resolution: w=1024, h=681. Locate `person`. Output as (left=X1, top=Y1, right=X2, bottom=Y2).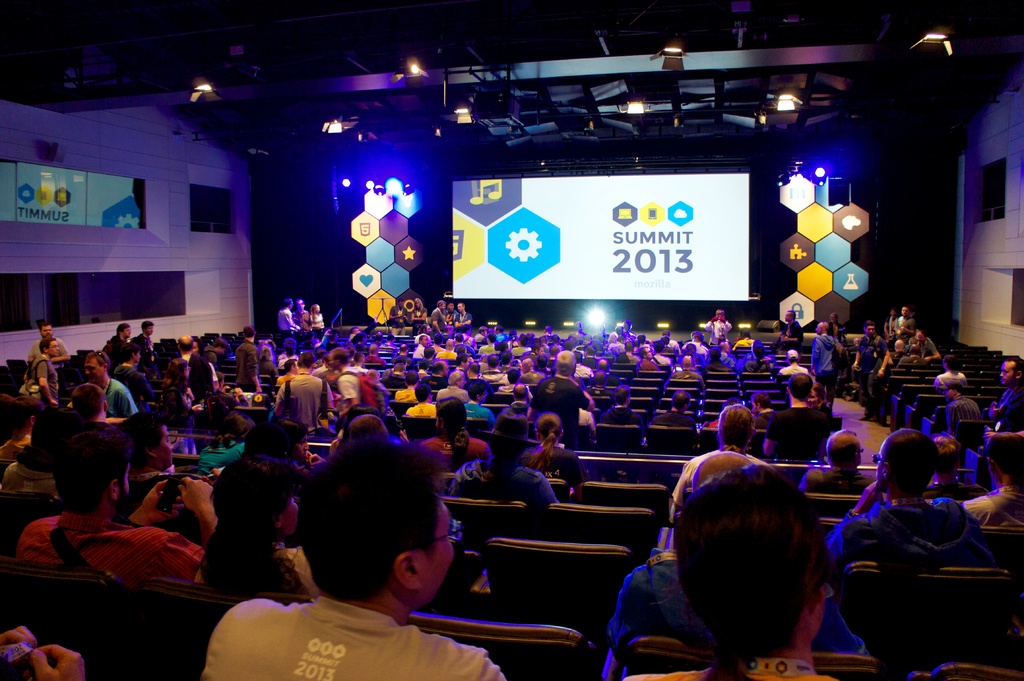
(left=191, top=338, right=239, bottom=403).
